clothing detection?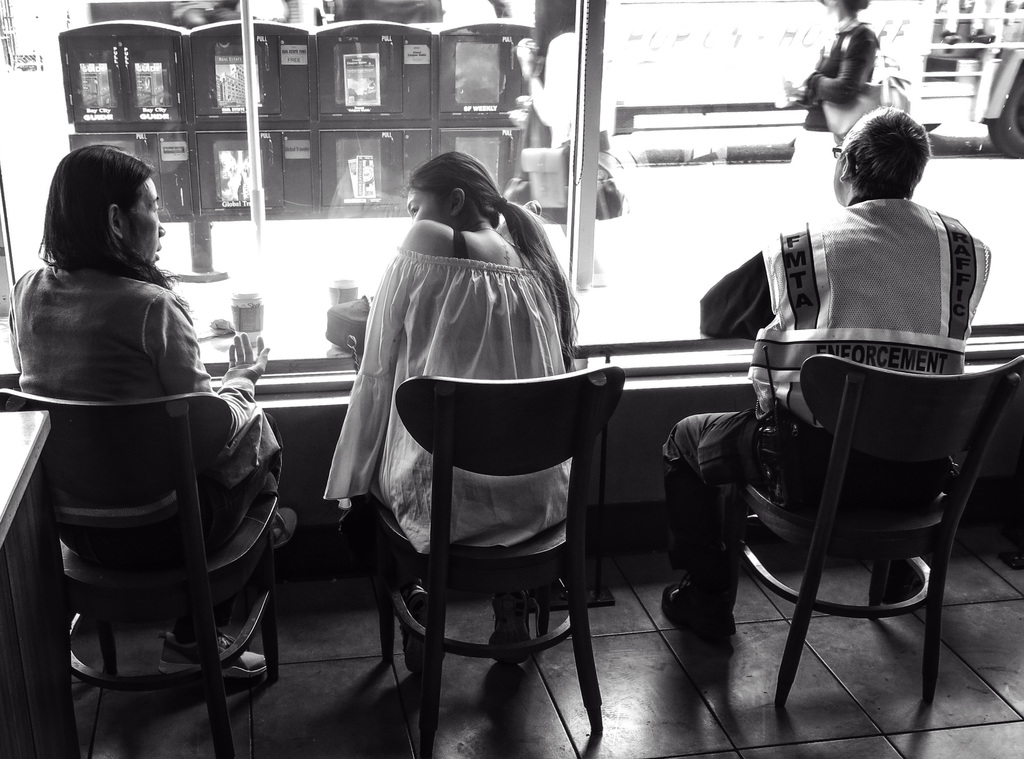
Rect(4, 256, 282, 639)
